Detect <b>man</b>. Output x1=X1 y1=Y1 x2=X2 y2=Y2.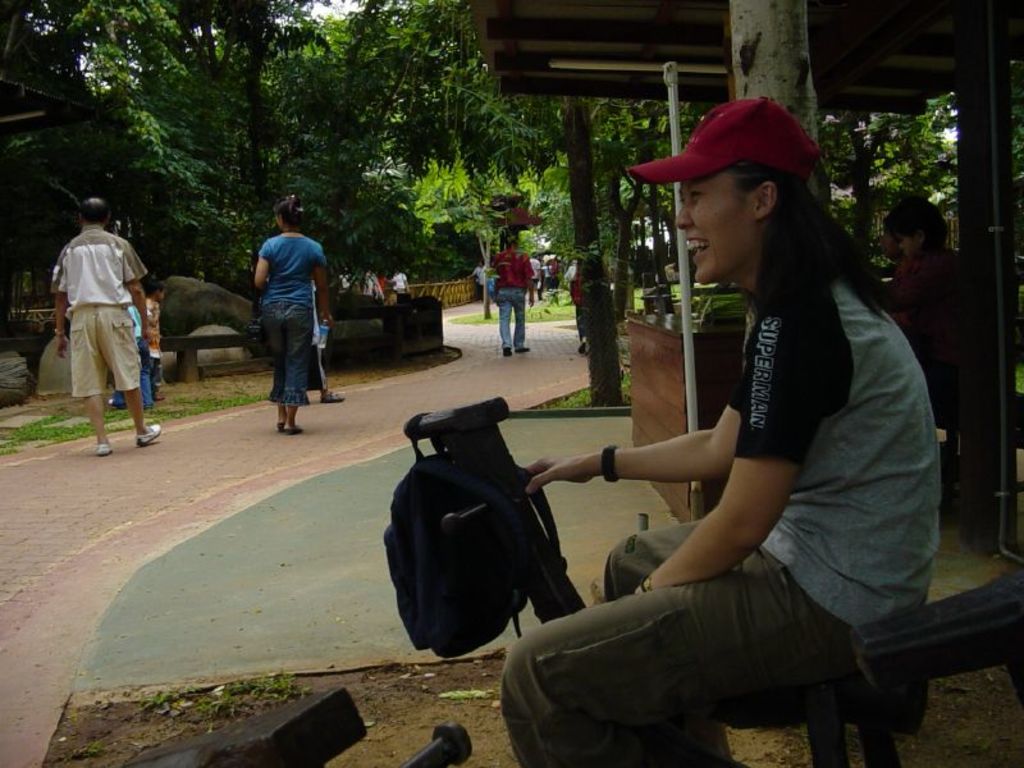
x1=527 y1=255 x2=544 y2=301.
